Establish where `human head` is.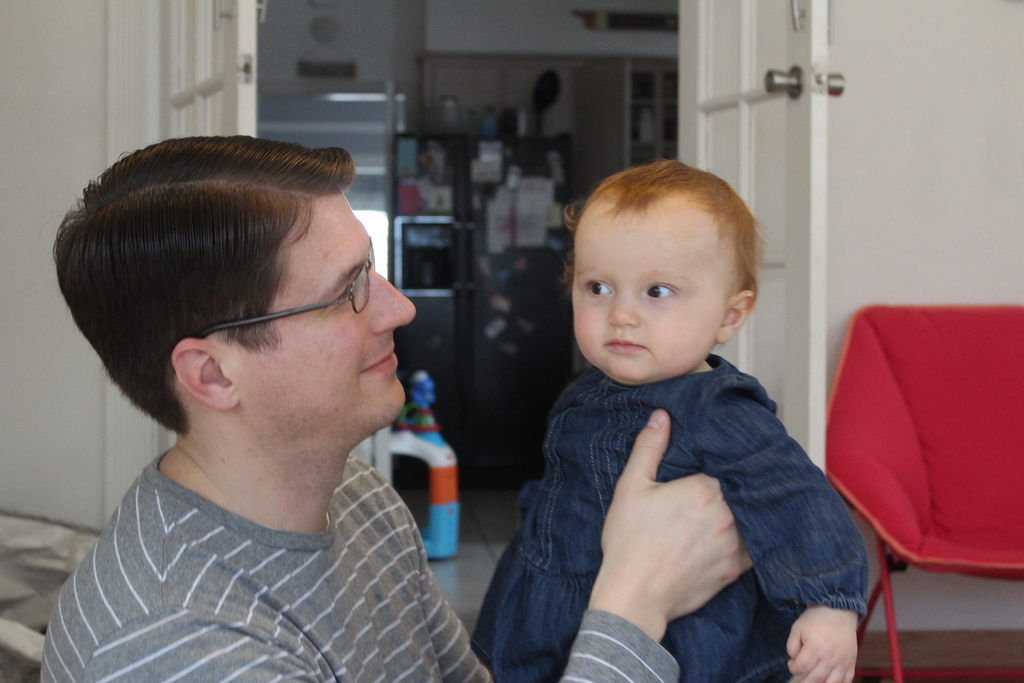
Established at l=561, t=165, r=773, b=383.
